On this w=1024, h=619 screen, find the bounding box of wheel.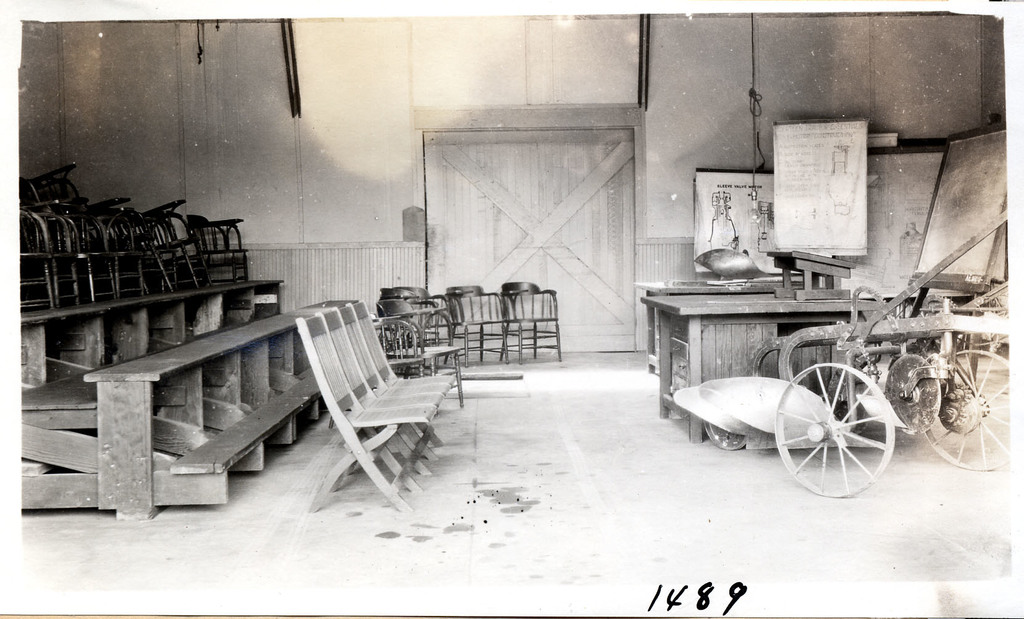
Bounding box: bbox=(886, 353, 940, 437).
